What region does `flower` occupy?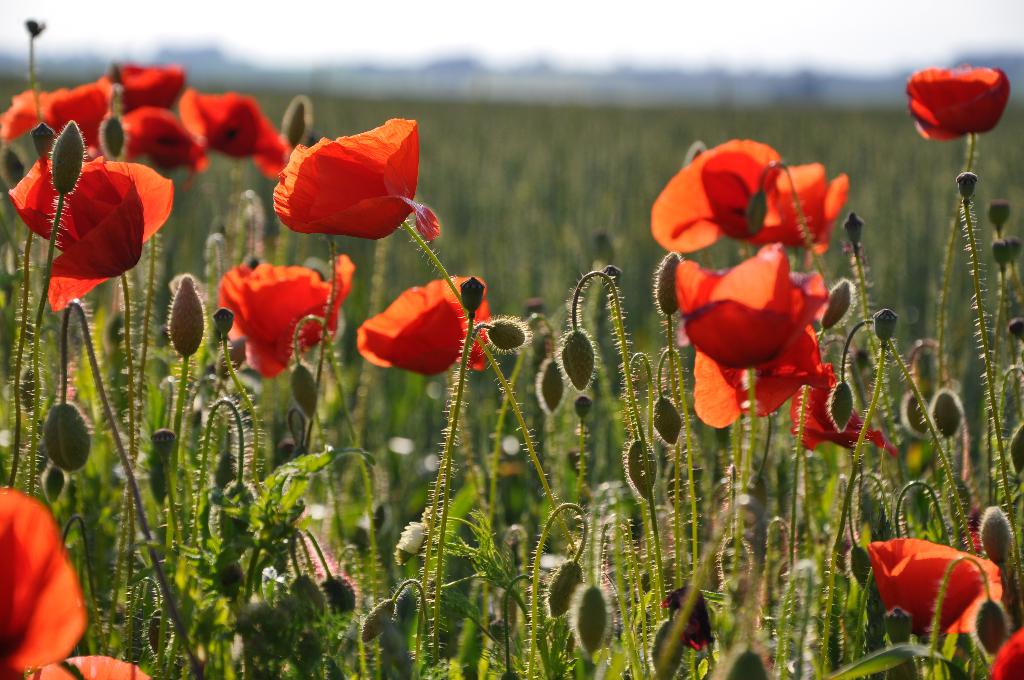
<region>0, 76, 111, 155</region>.
